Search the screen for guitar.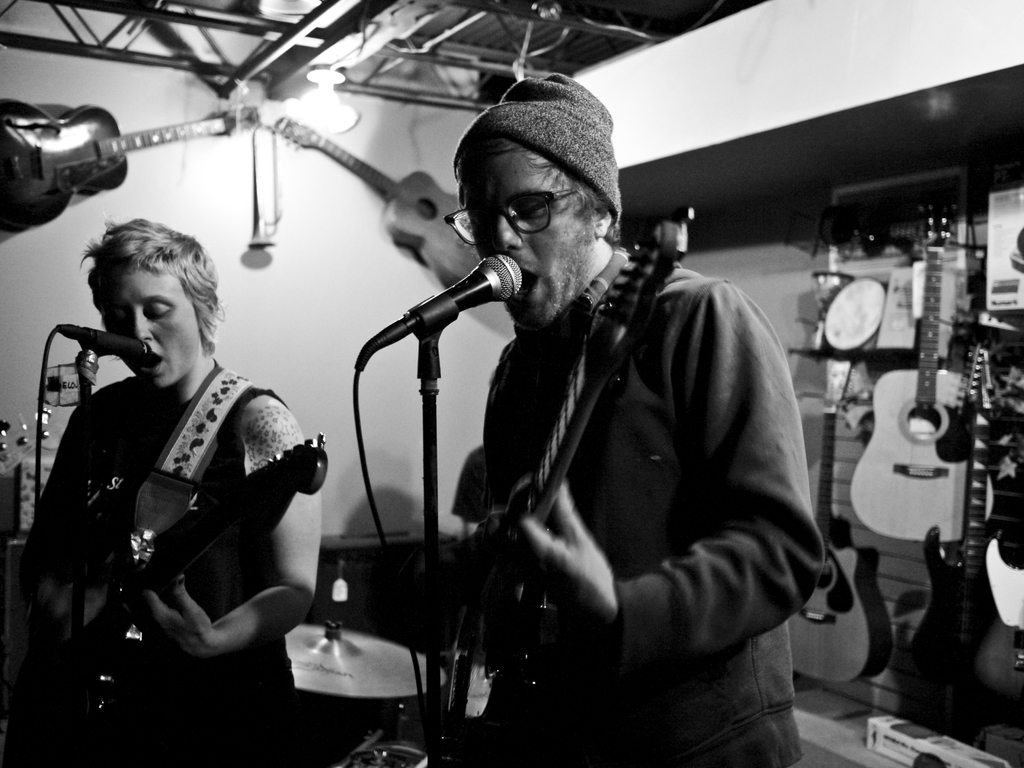
Found at 0:98:263:234.
